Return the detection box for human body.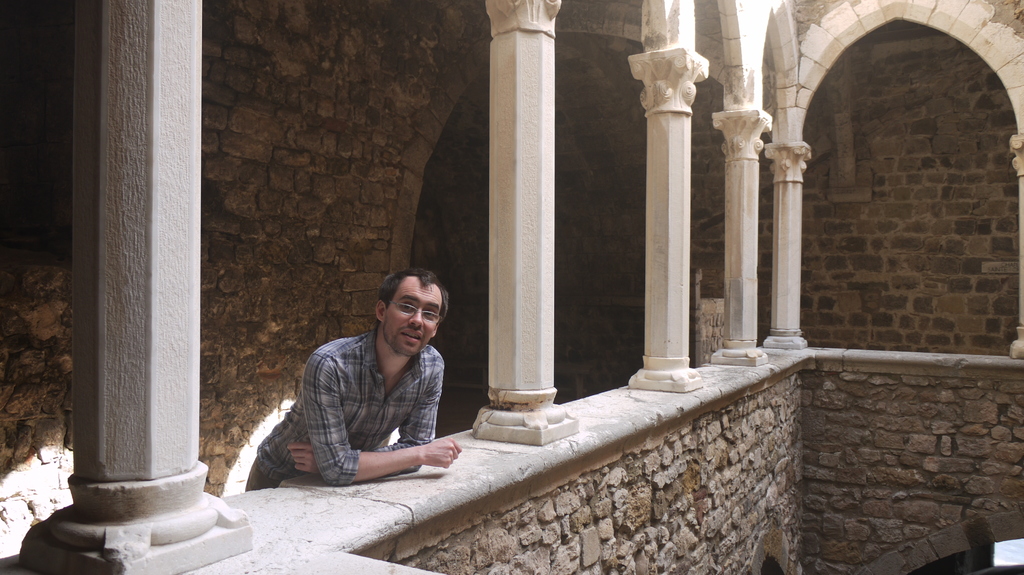
locate(275, 270, 464, 485).
